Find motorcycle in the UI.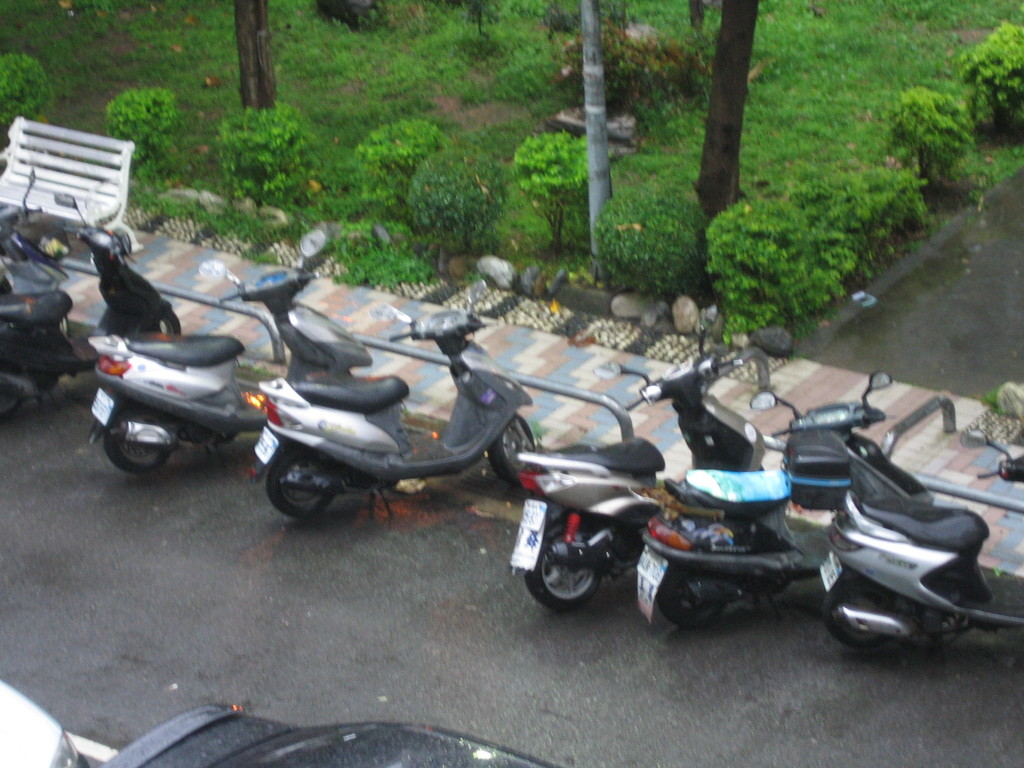
UI element at region(250, 280, 535, 517).
